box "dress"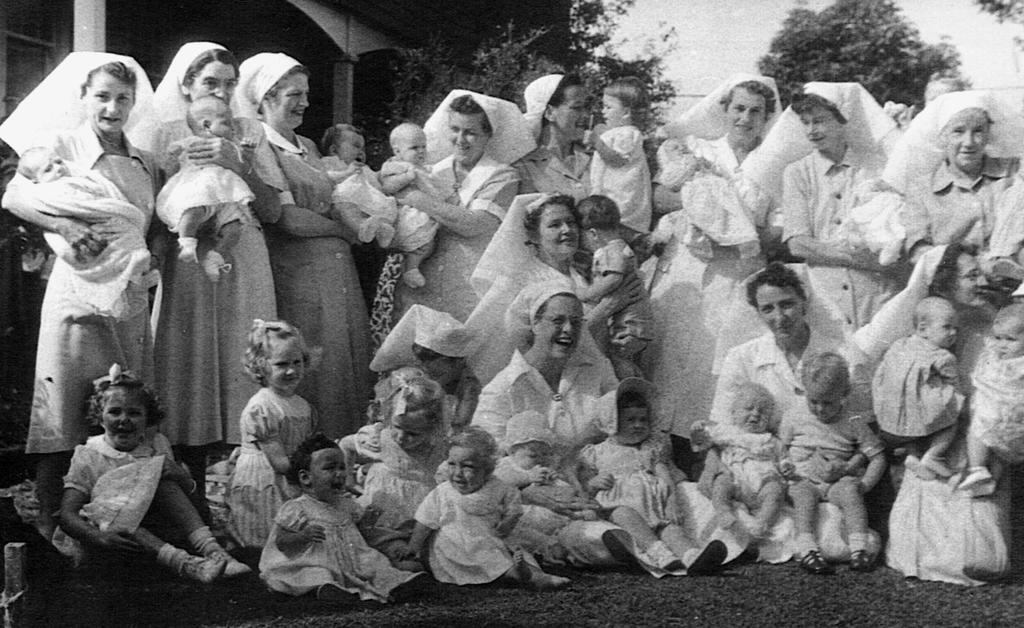
<box>154,115,277,446</box>
